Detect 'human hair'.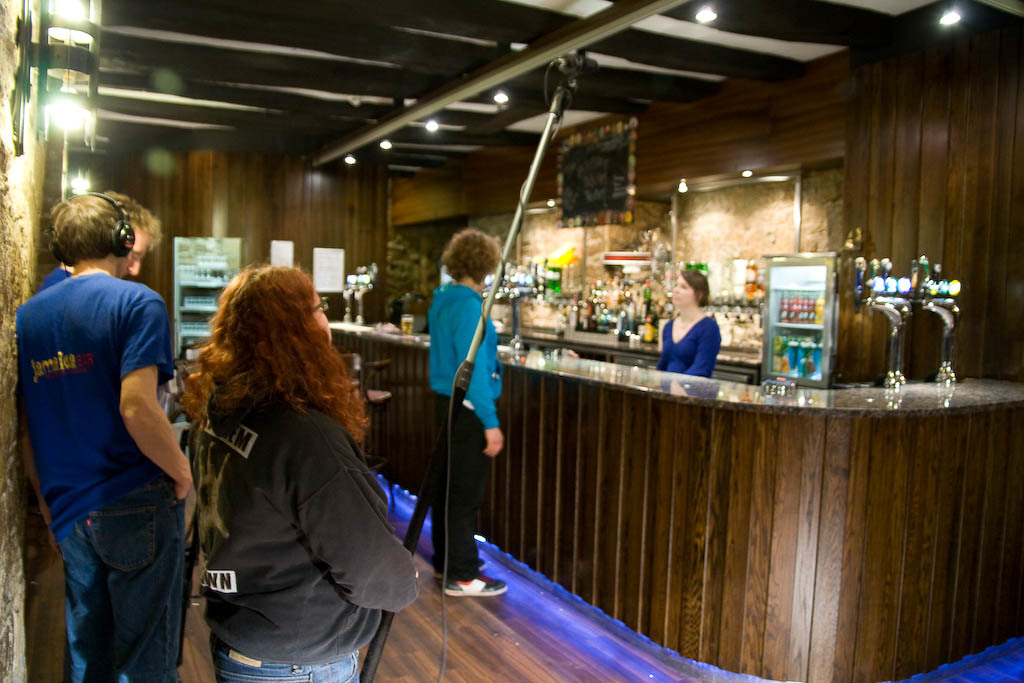
Detected at <box>174,261,372,437</box>.
